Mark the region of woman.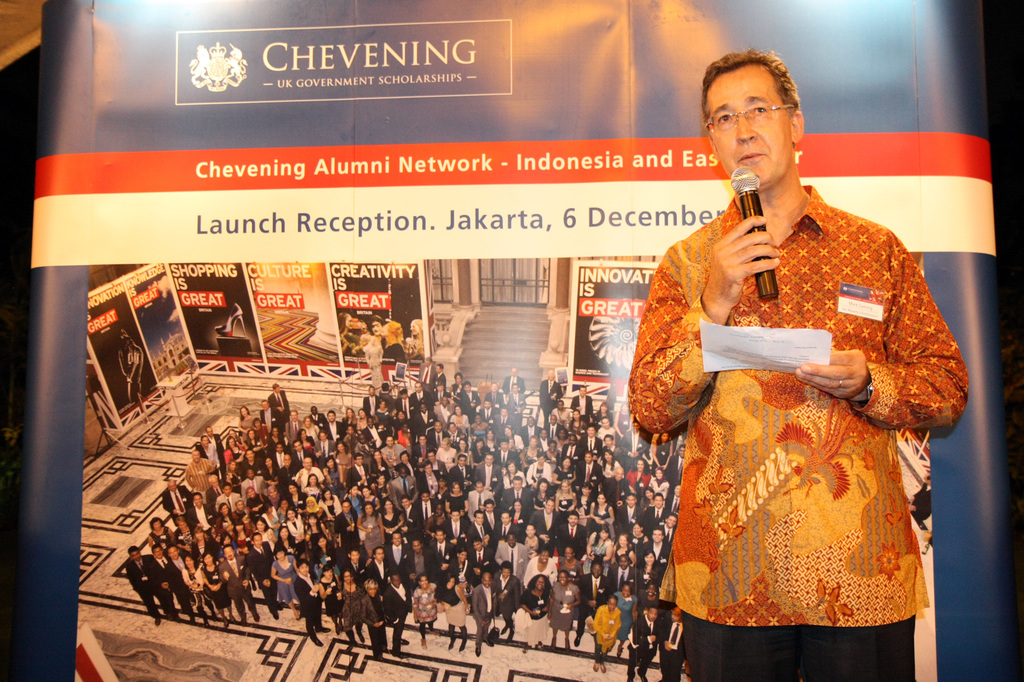
Region: 572/483/593/525.
